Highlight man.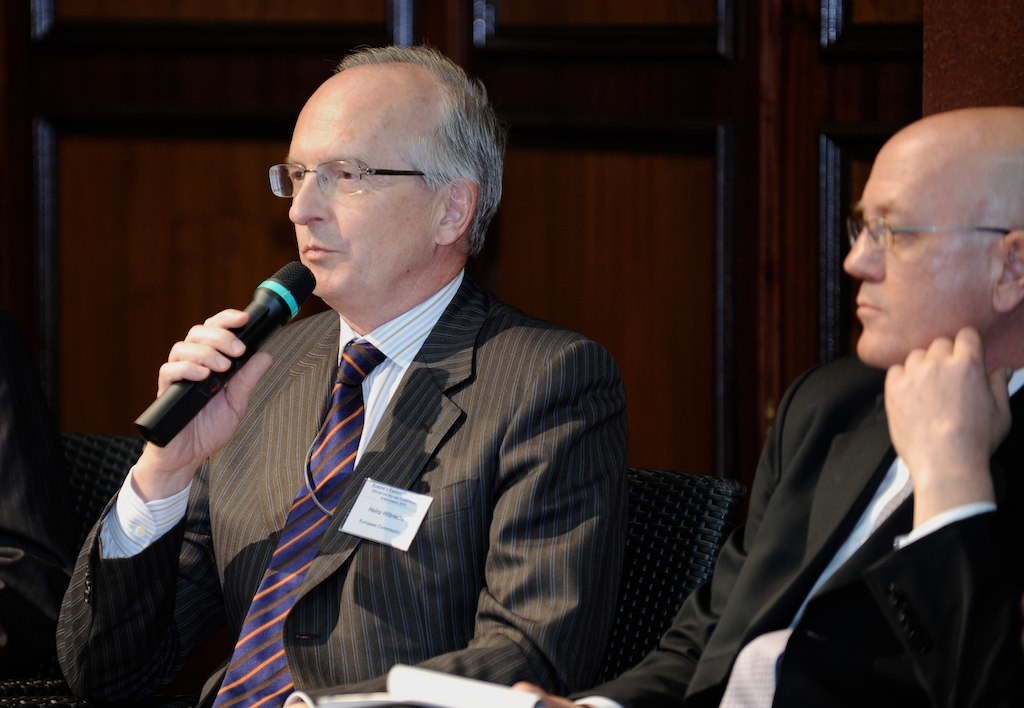
Highlighted region: bbox(111, 69, 669, 689).
